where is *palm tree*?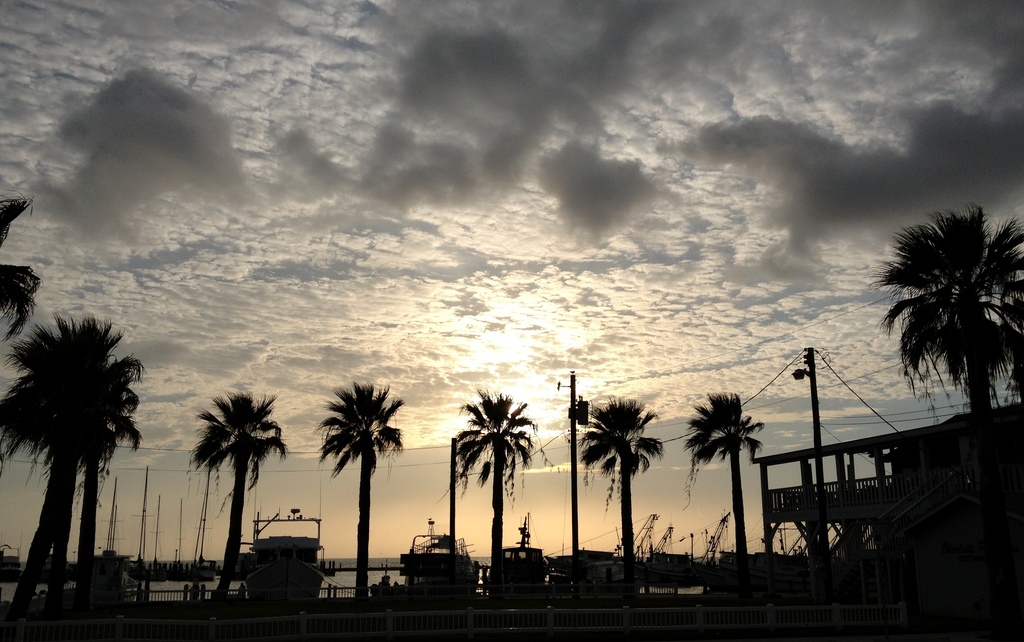
0:188:43:342.
